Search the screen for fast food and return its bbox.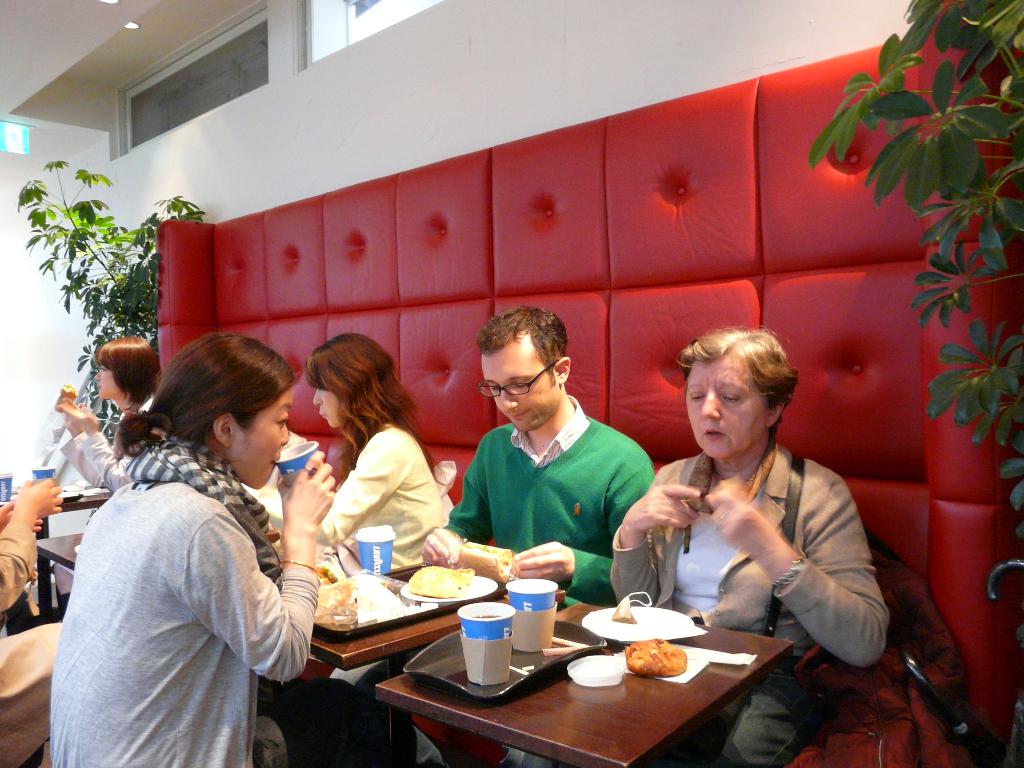
Found: <bbox>458, 538, 515, 582</bbox>.
